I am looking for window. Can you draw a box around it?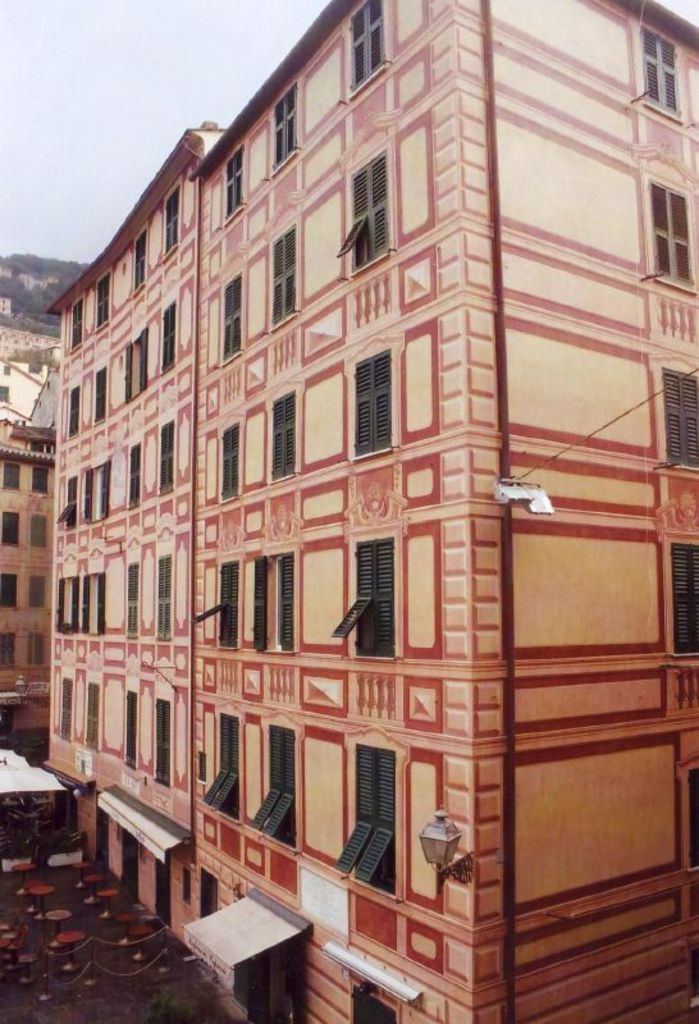
Sure, the bounding box is 127/563/138/637.
